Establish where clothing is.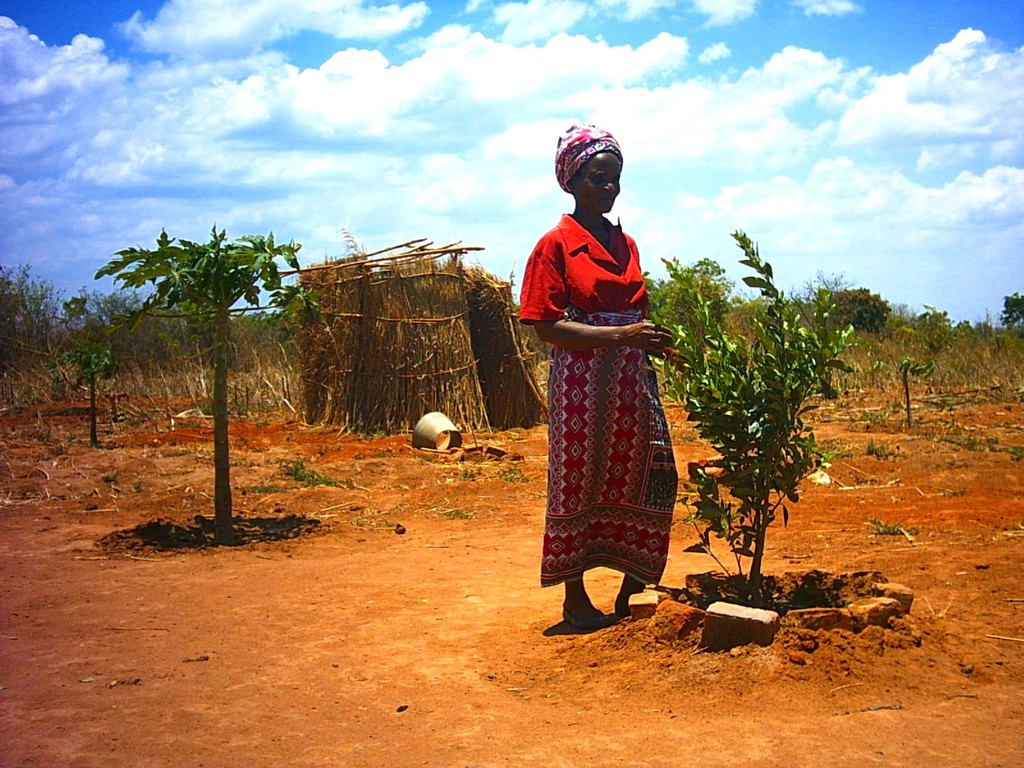
Established at pyautogui.locateOnScreen(521, 172, 689, 614).
